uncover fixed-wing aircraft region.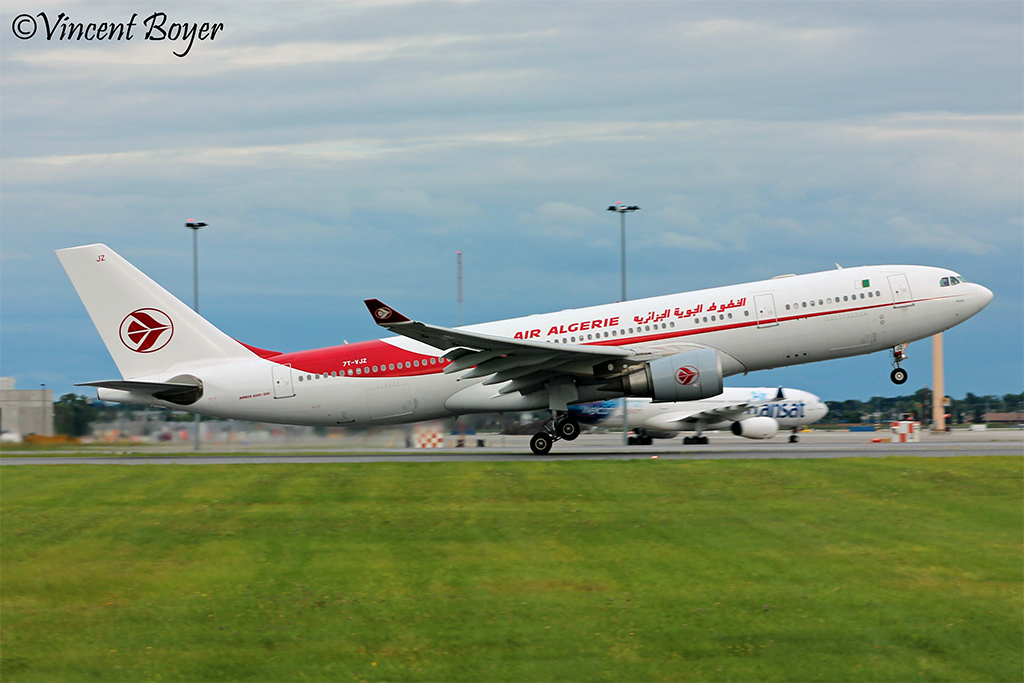
Uncovered: 555, 373, 836, 447.
